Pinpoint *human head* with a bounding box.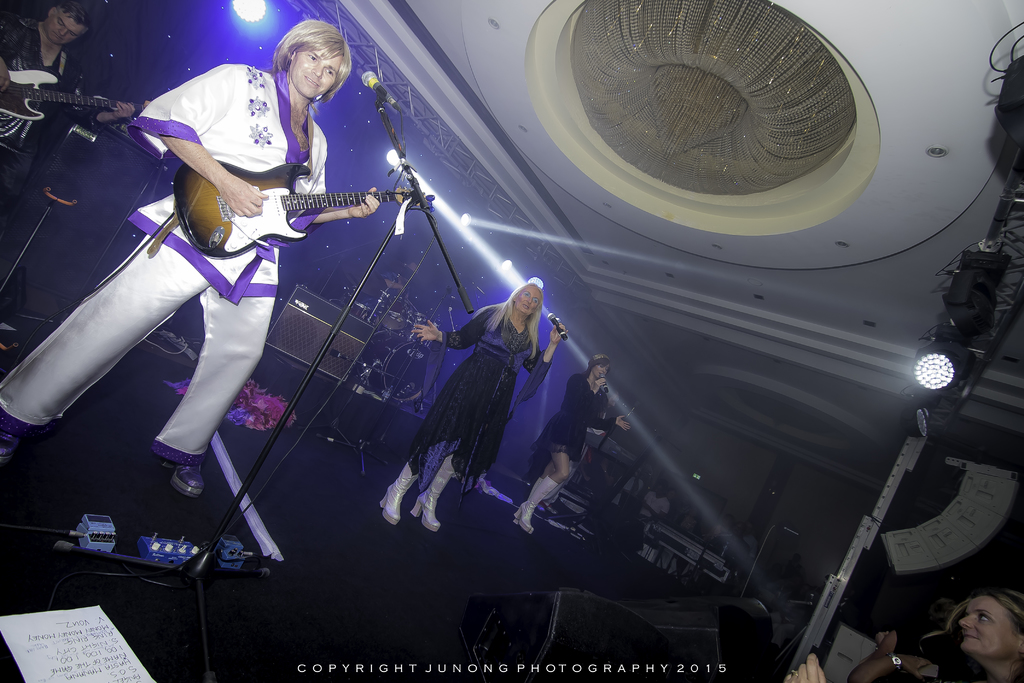
(left=591, top=354, right=614, bottom=379).
